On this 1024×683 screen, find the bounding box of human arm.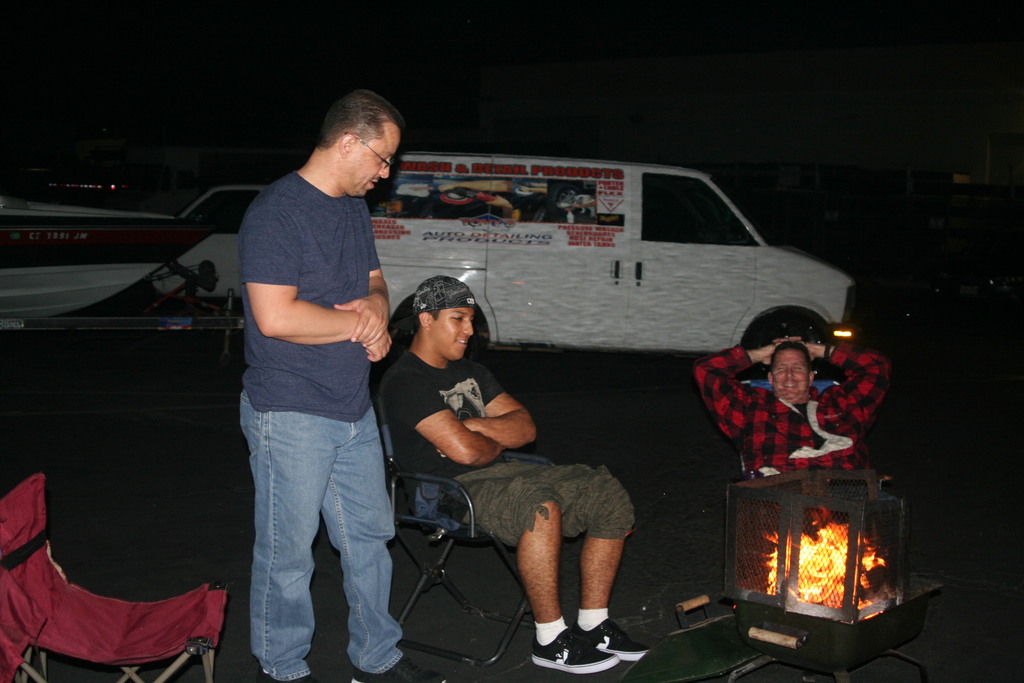
Bounding box: (left=691, top=331, right=786, bottom=444).
